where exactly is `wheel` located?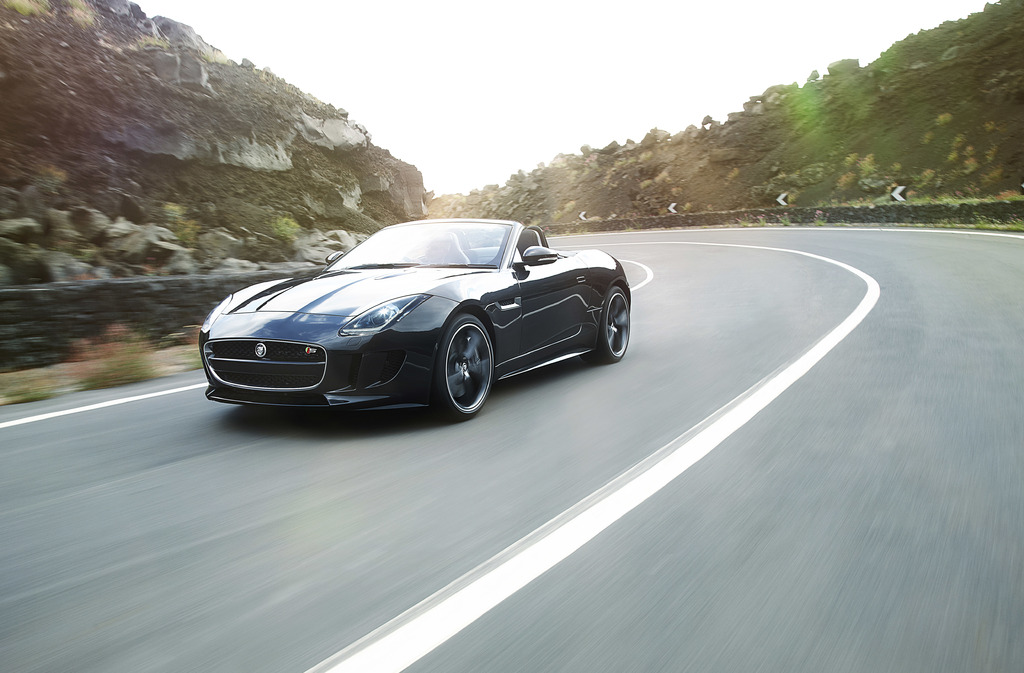
Its bounding box is 580, 287, 628, 364.
